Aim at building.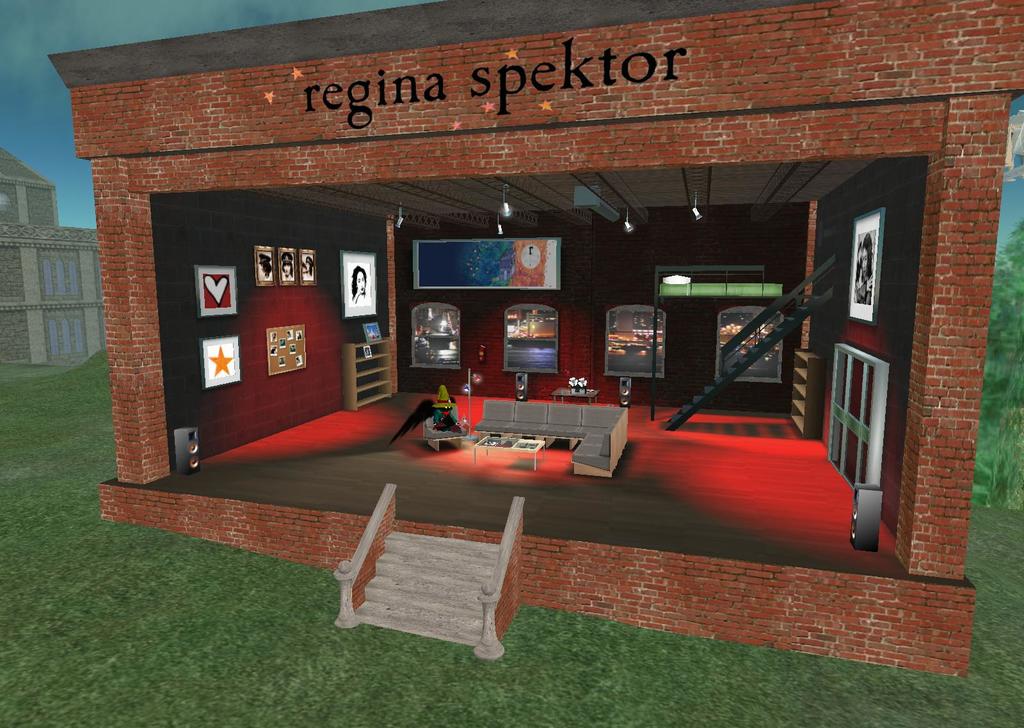
Aimed at box(0, 150, 110, 369).
